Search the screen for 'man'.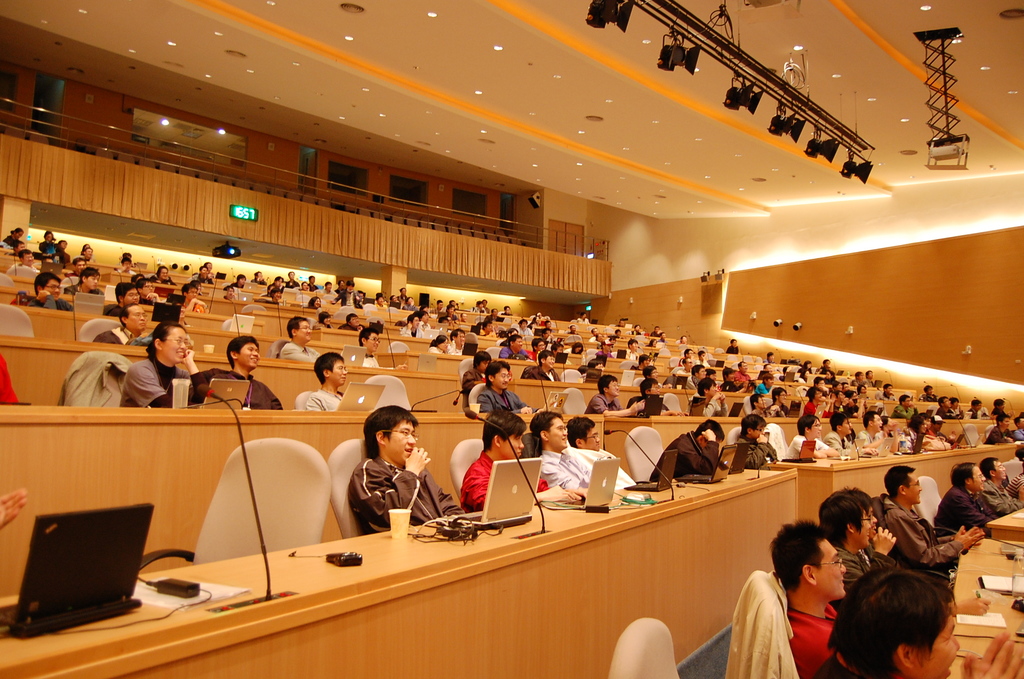
Found at (810, 487, 902, 596).
